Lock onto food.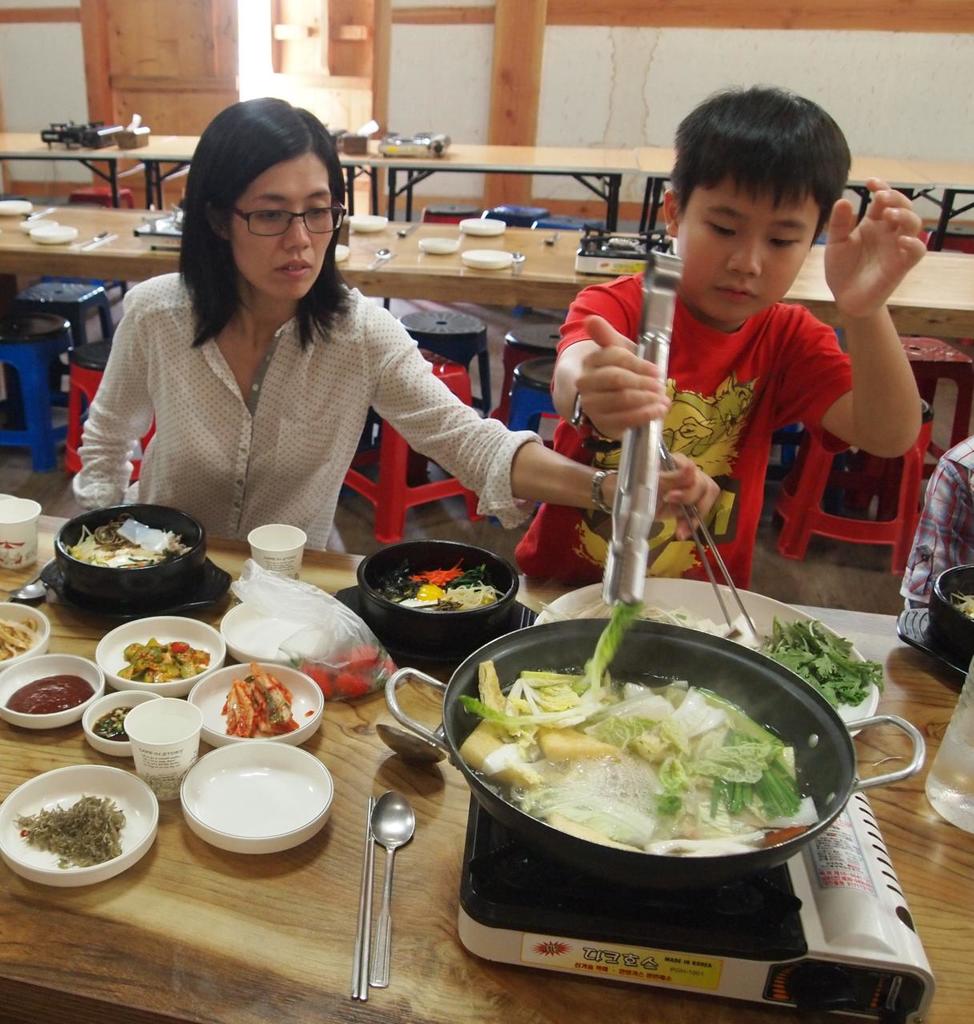
Locked: <bbox>218, 662, 298, 741</bbox>.
